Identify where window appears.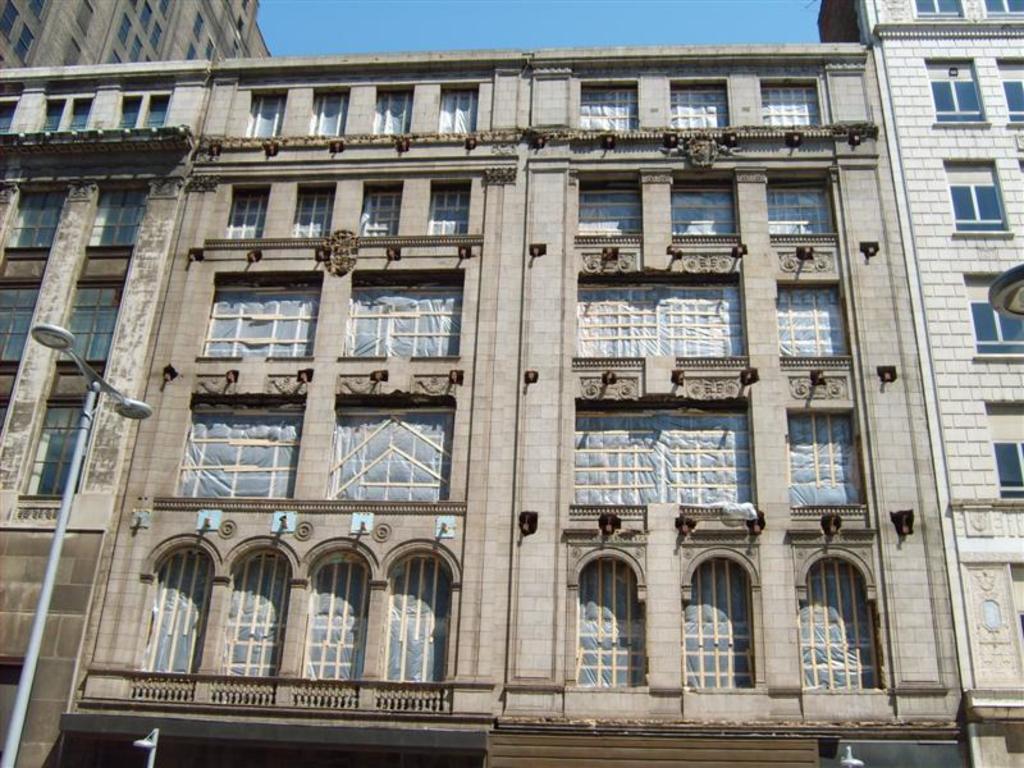
Appears at x1=122, y1=91, x2=138, y2=131.
